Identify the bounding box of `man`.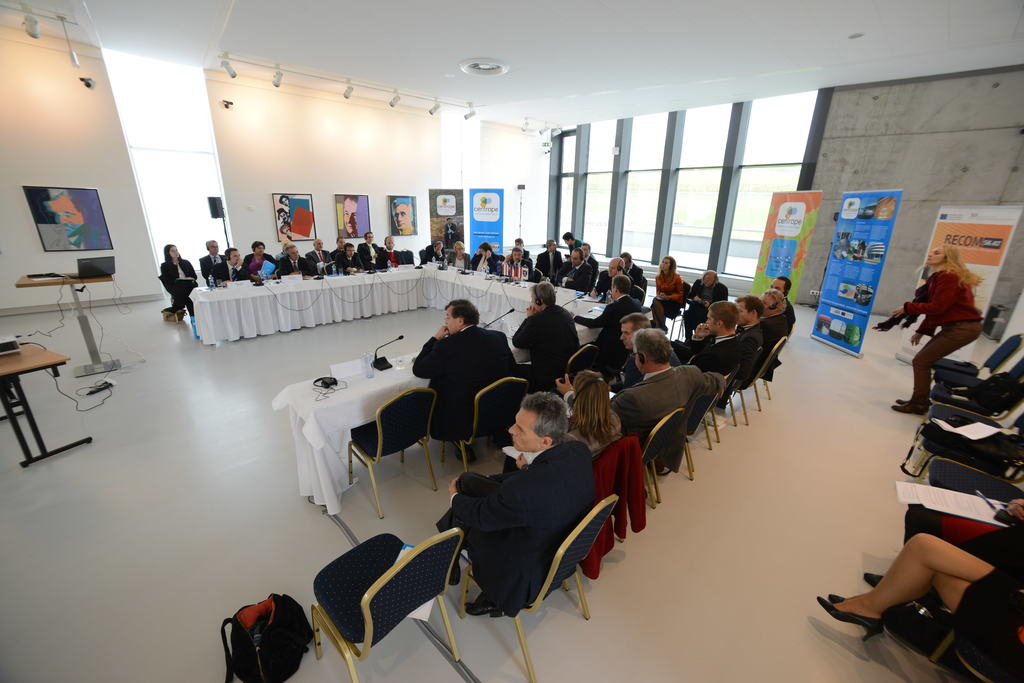
[x1=610, y1=311, x2=679, y2=383].
